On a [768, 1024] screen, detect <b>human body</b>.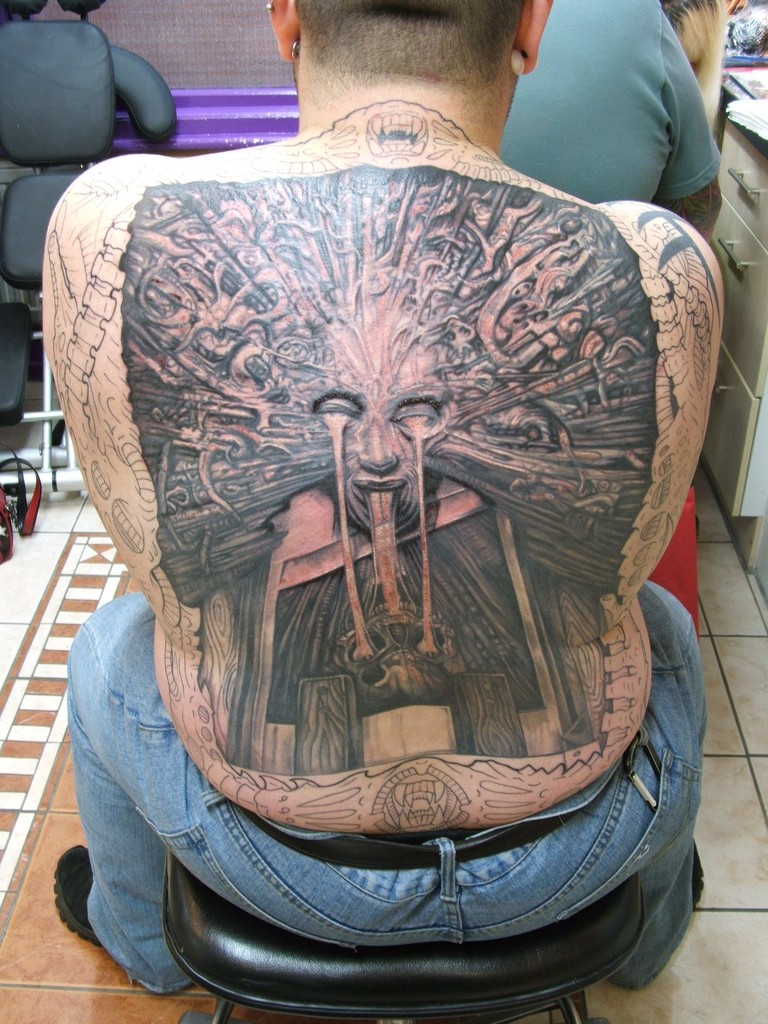
BBox(51, 0, 765, 1018).
